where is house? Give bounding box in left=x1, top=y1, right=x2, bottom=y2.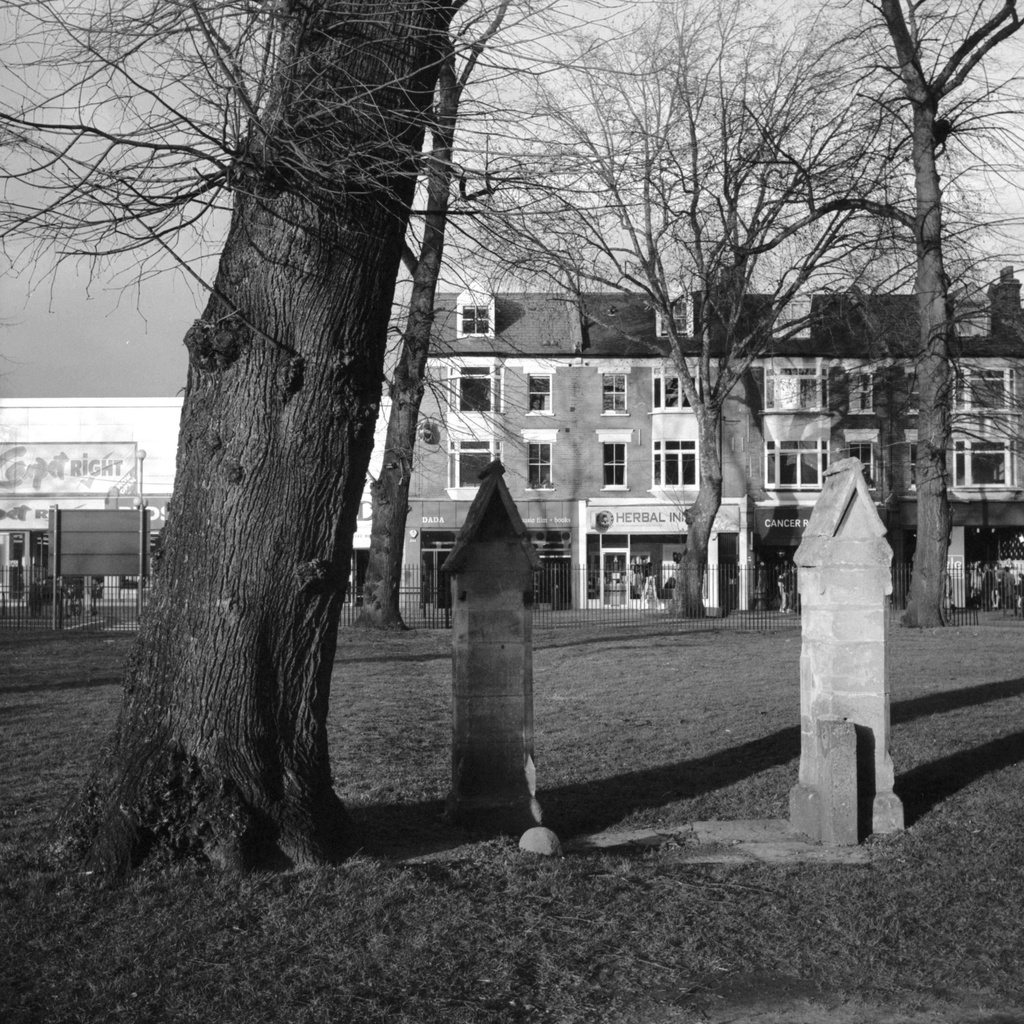
left=0, top=392, right=193, bottom=630.
